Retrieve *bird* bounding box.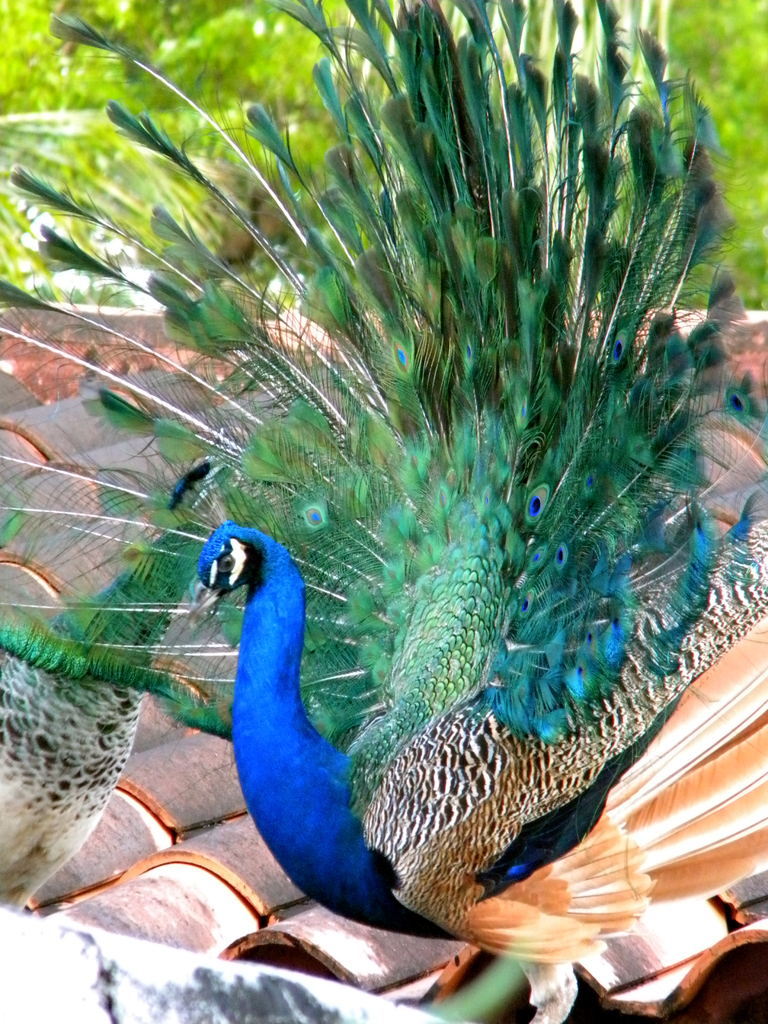
Bounding box: 0 510 204 915.
